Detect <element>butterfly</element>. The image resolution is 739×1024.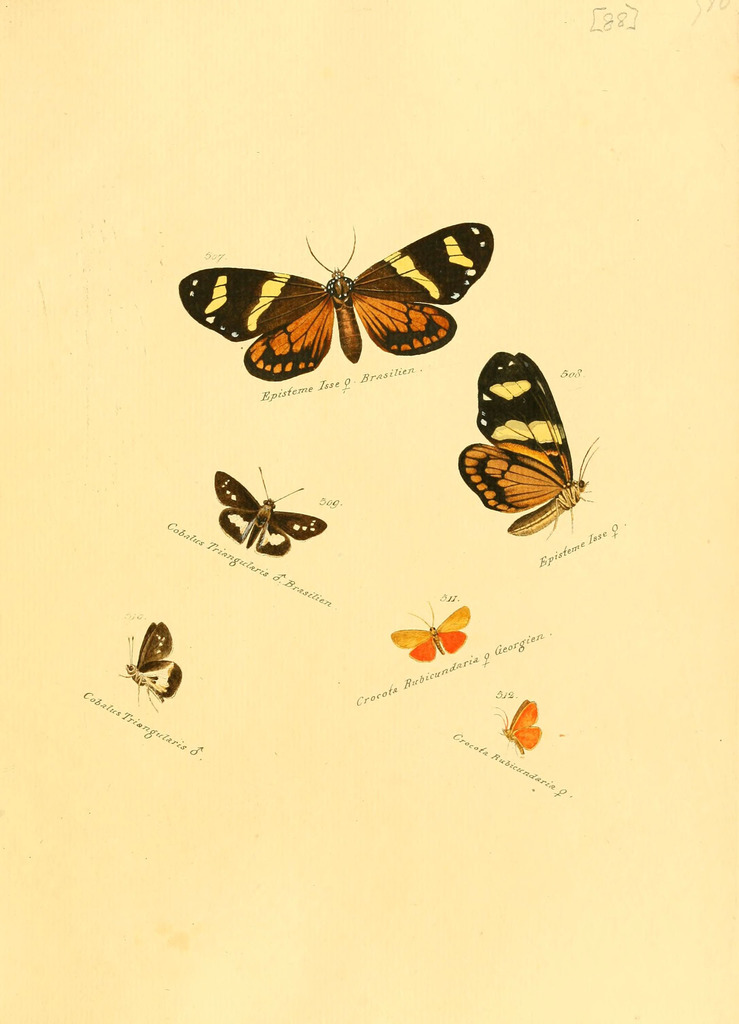
x1=179 y1=210 x2=505 y2=372.
